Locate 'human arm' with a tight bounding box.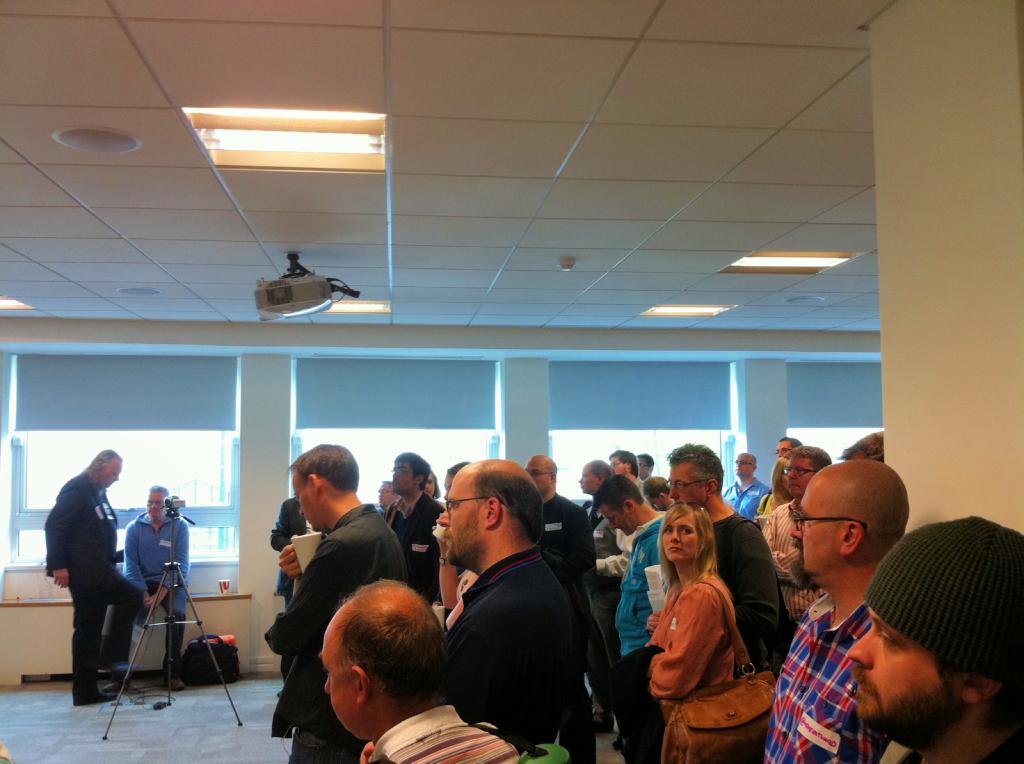
locate(38, 493, 65, 597).
